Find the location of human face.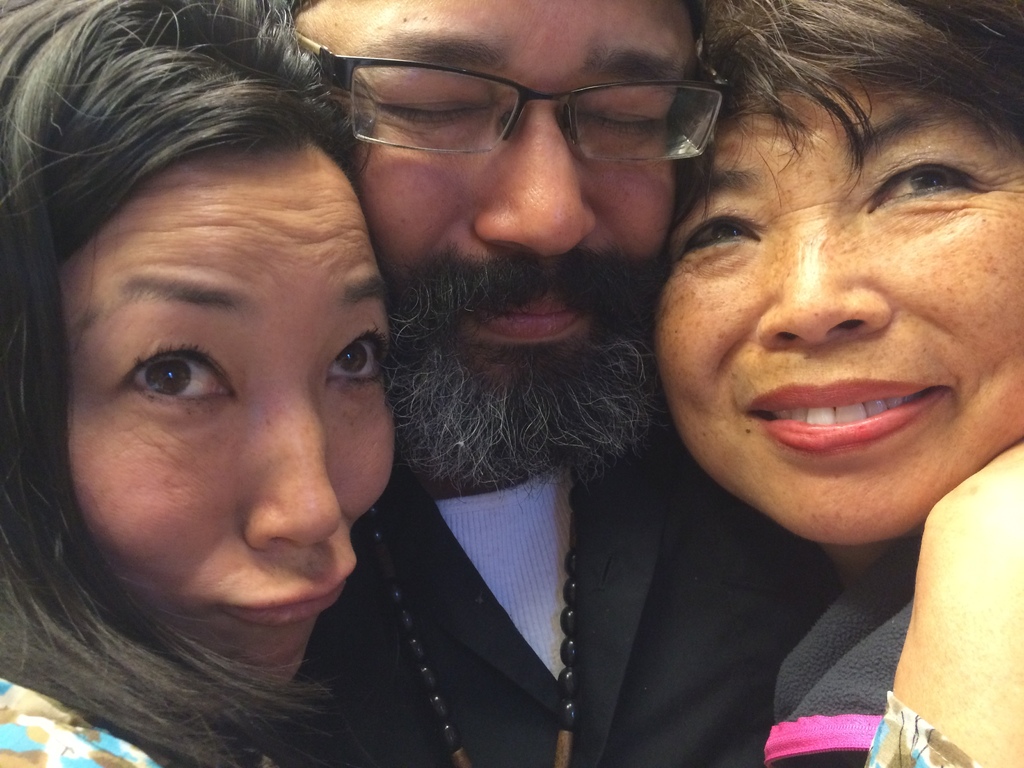
Location: rect(652, 65, 1023, 549).
